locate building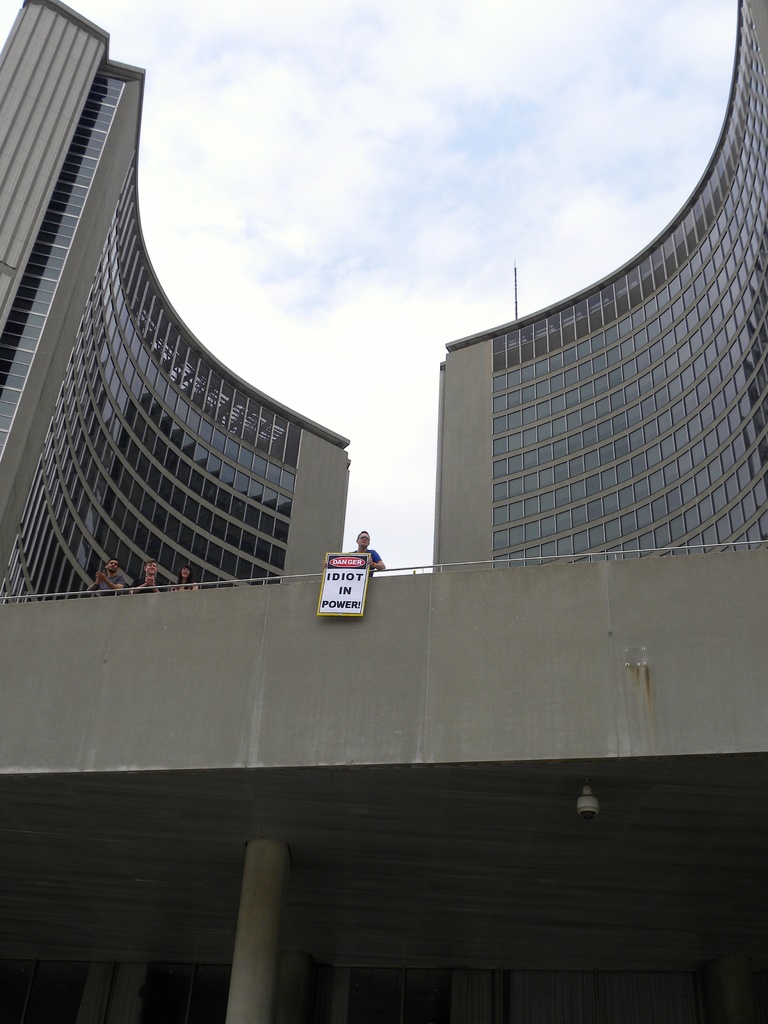
<bbox>17, 33, 767, 918</bbox>
